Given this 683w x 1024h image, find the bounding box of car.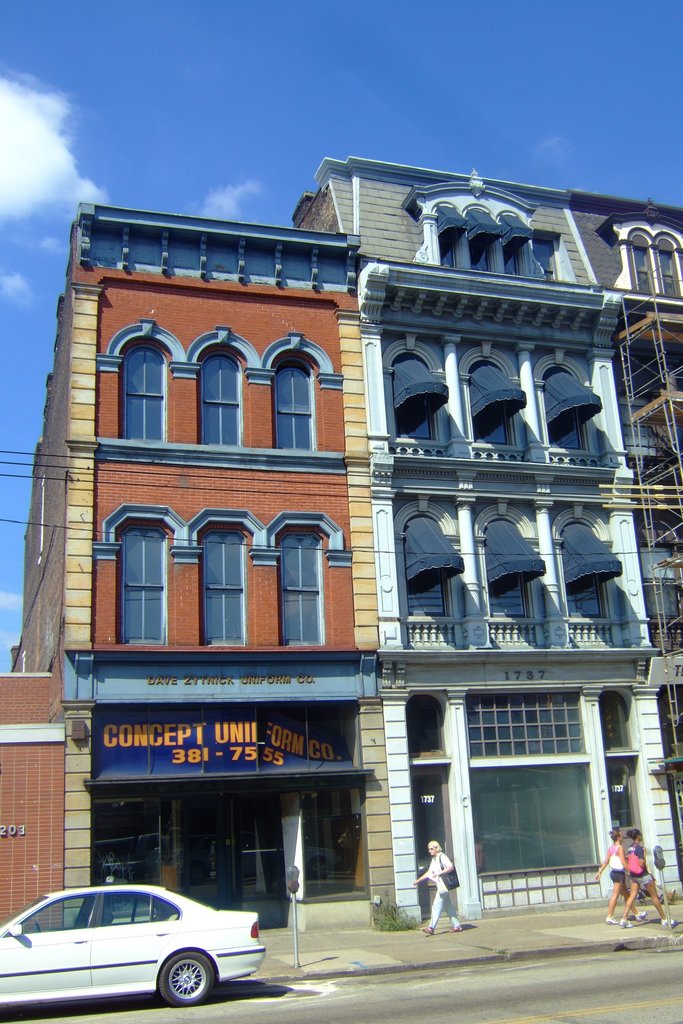
[0, 886, 264, 1008].
